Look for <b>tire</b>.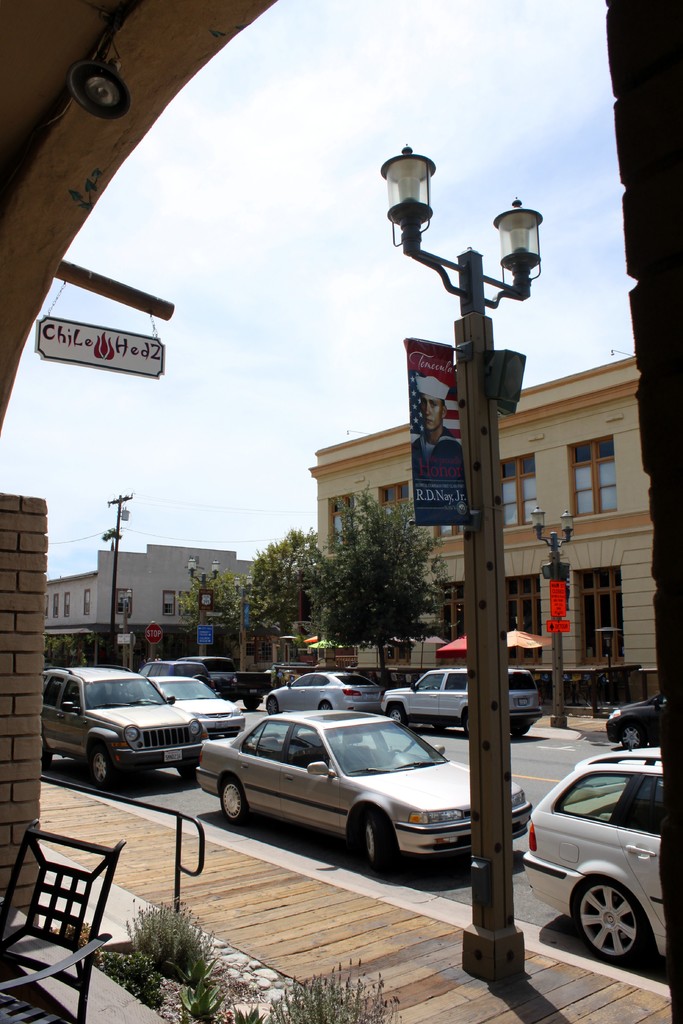
Found: pyautogui.locateOnScreen(575, 877, 651, 964).
